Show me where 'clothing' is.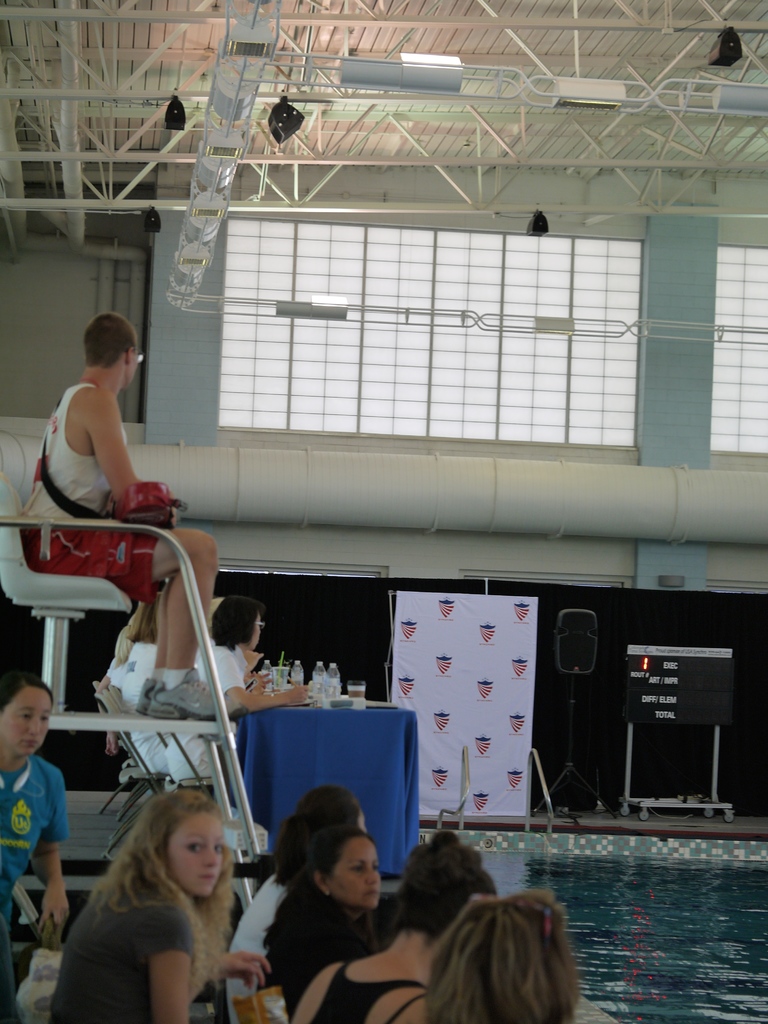
'clothing' is at select_region(0, 757, 70, 953).
